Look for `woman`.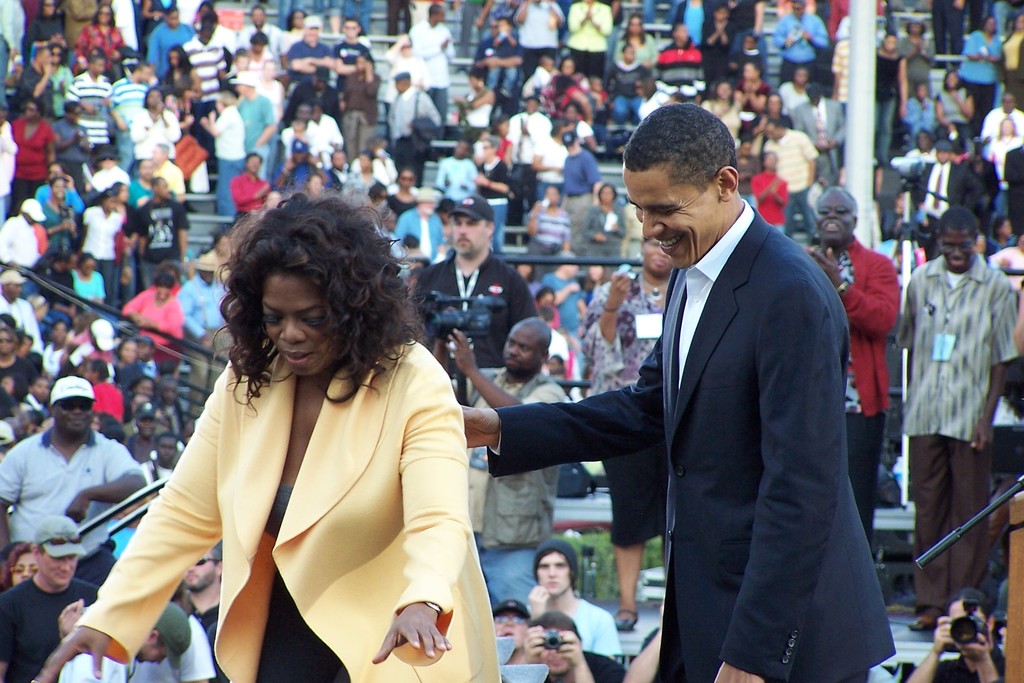
Found: (450, 64, 495, 152).
